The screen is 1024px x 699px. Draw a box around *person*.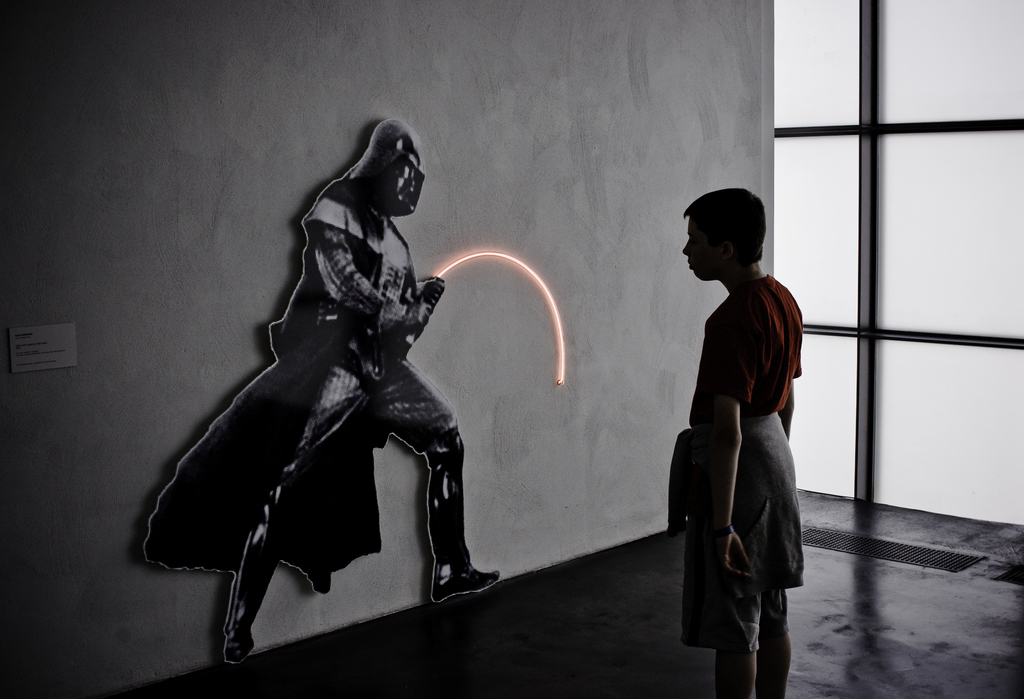
BBox(179, 105, 470, 654).
